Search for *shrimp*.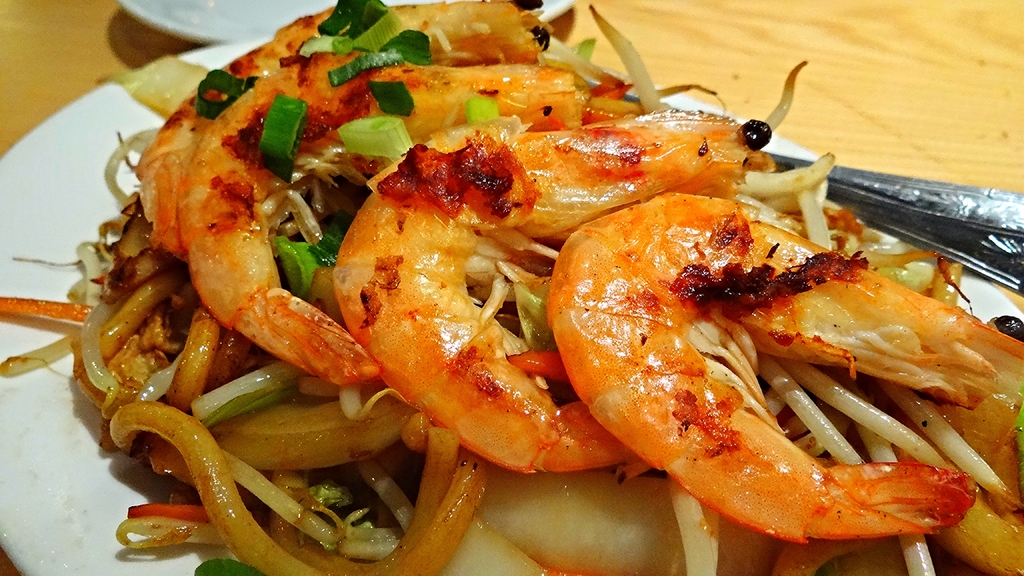
Found at (542,180,1023,543).
